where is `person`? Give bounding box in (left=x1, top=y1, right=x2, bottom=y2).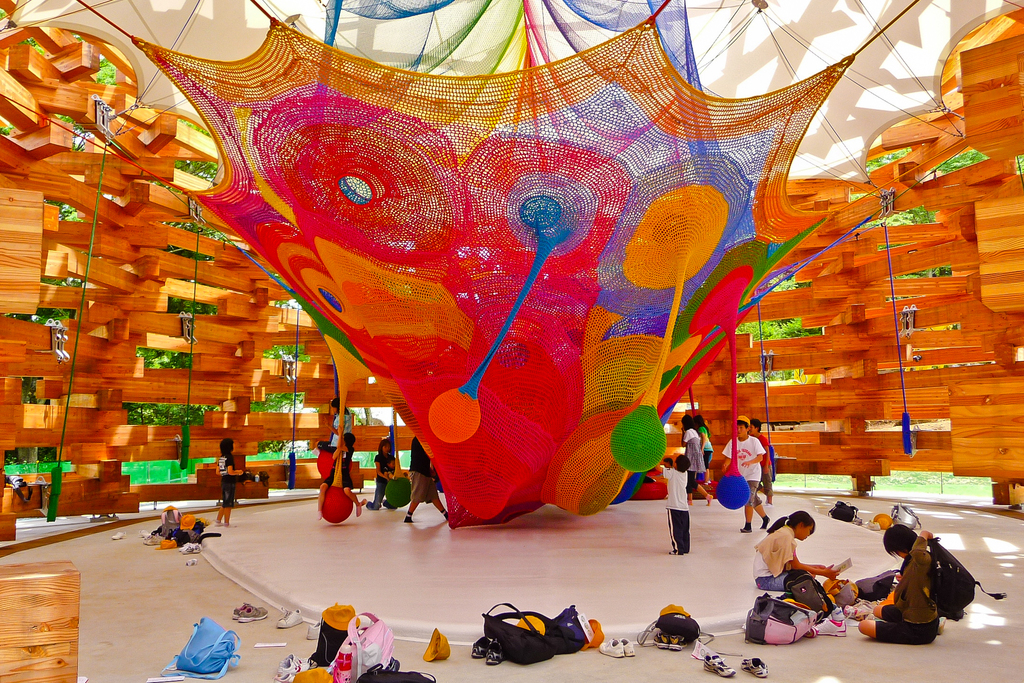
(left=852, top=522, right=956, bottom=643).
